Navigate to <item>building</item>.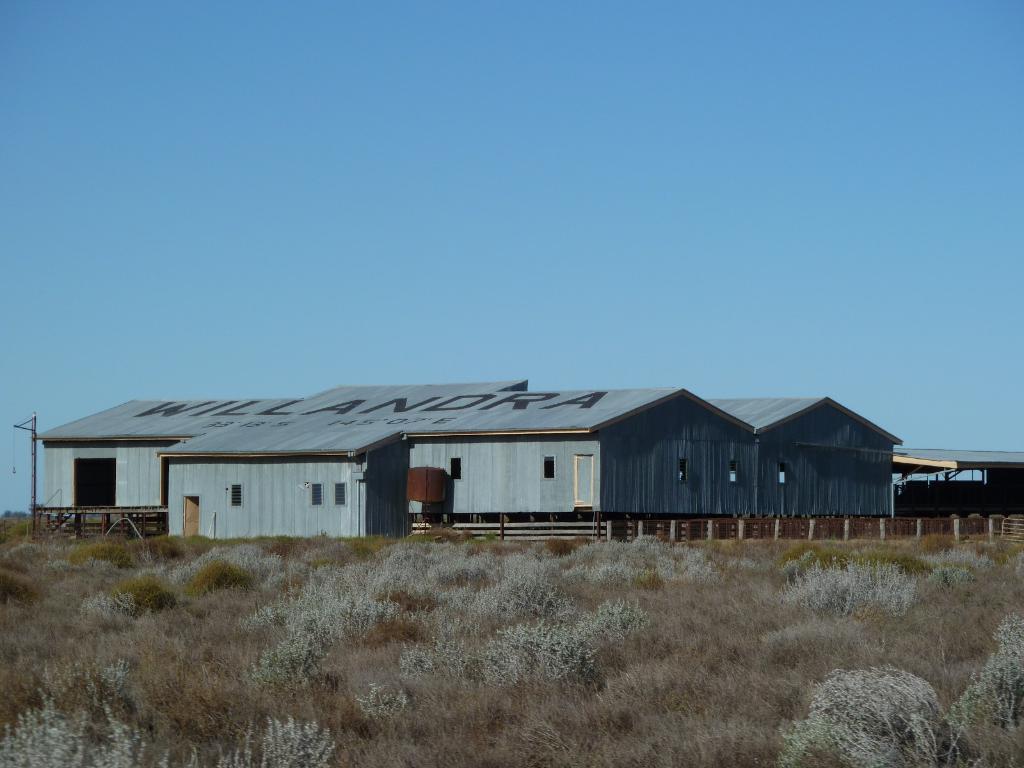
Navigation target: (30, 374, 905, 551).
